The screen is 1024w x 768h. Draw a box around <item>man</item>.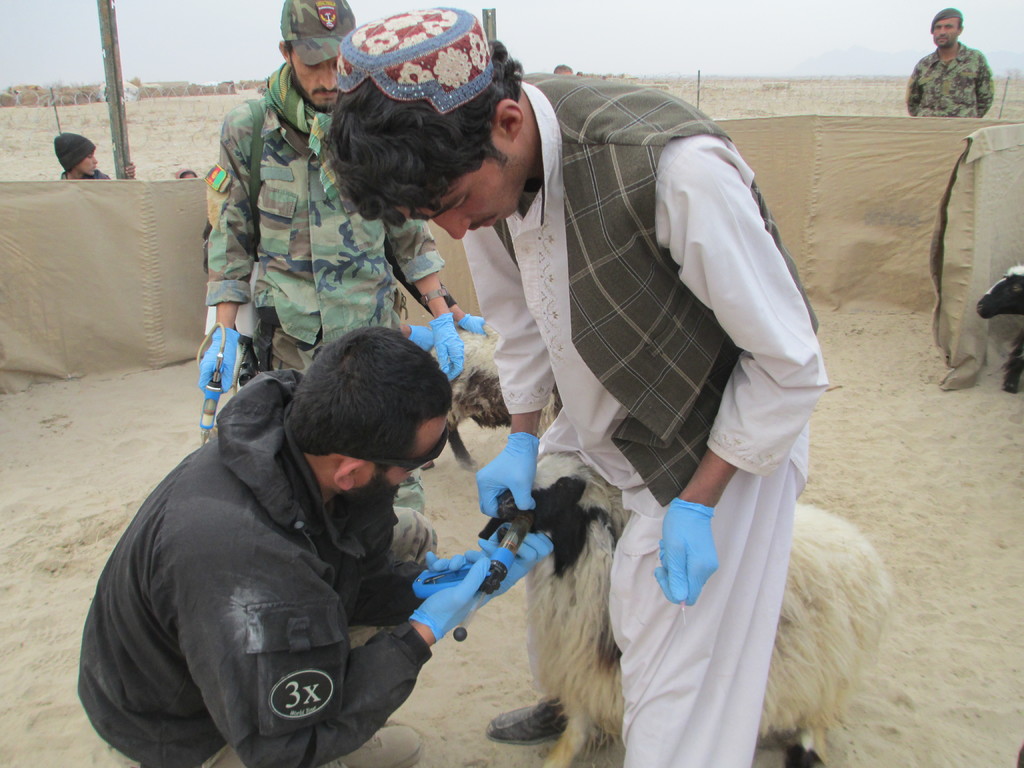
bbox(202, 0, 449, 516).
